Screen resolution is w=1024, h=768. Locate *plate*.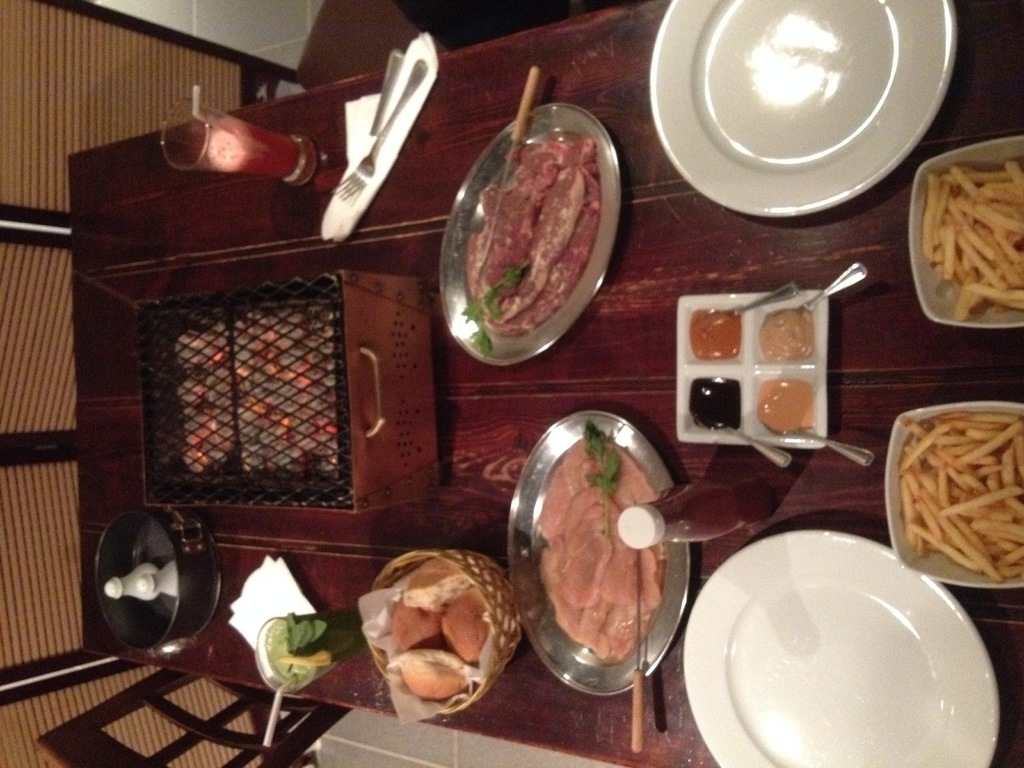
detection(436, 102, 620, 368).
